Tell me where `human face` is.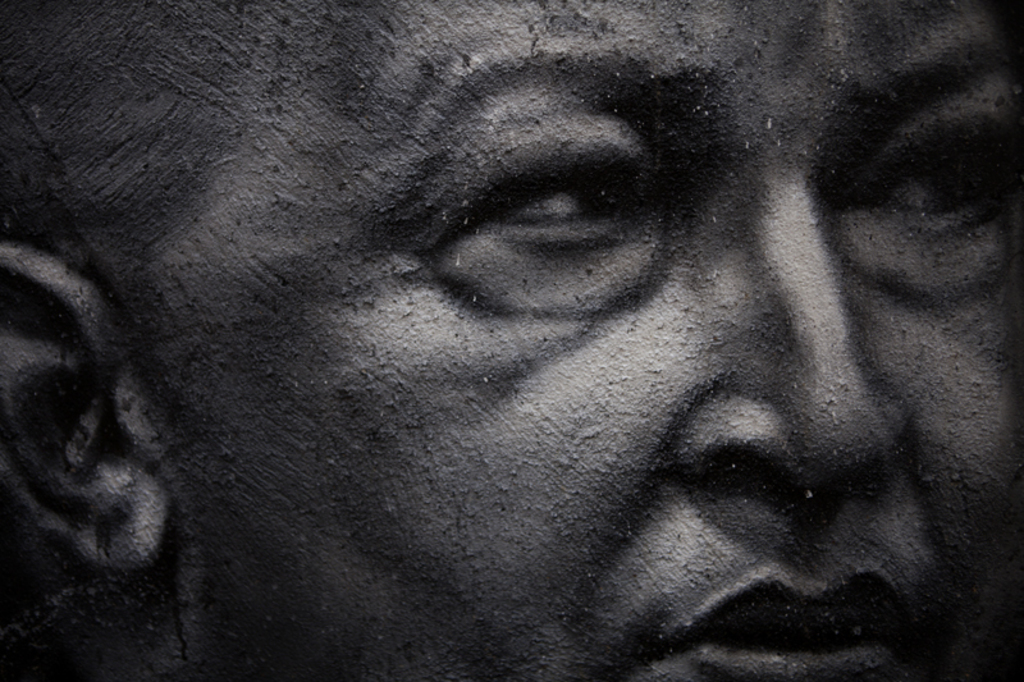
`human face` is at x1=108, y1=10, x2=1021, y2=674.
